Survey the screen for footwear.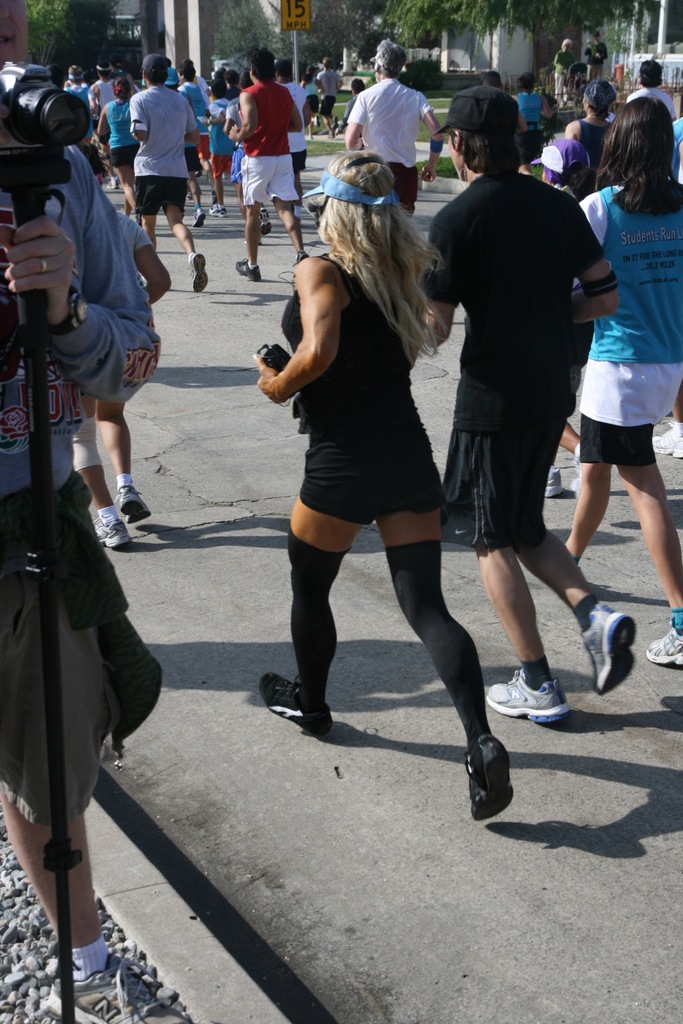
Survey found: <region>87, 513, 133, 547</region>.
